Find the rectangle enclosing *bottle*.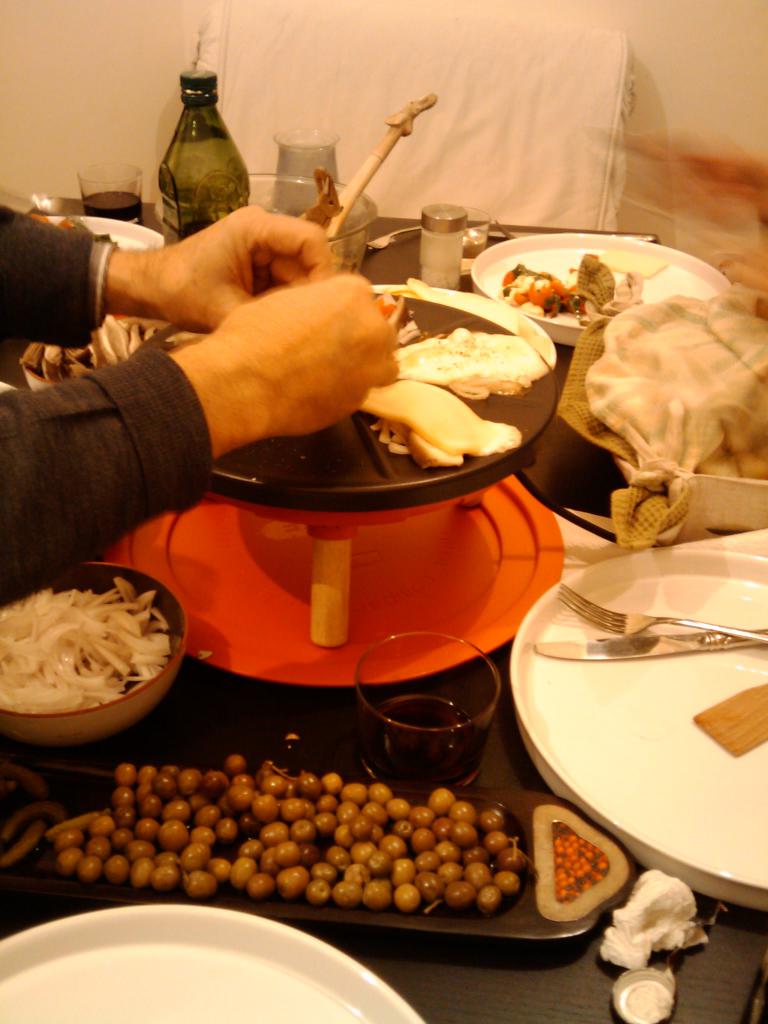
145 66 257 216.
